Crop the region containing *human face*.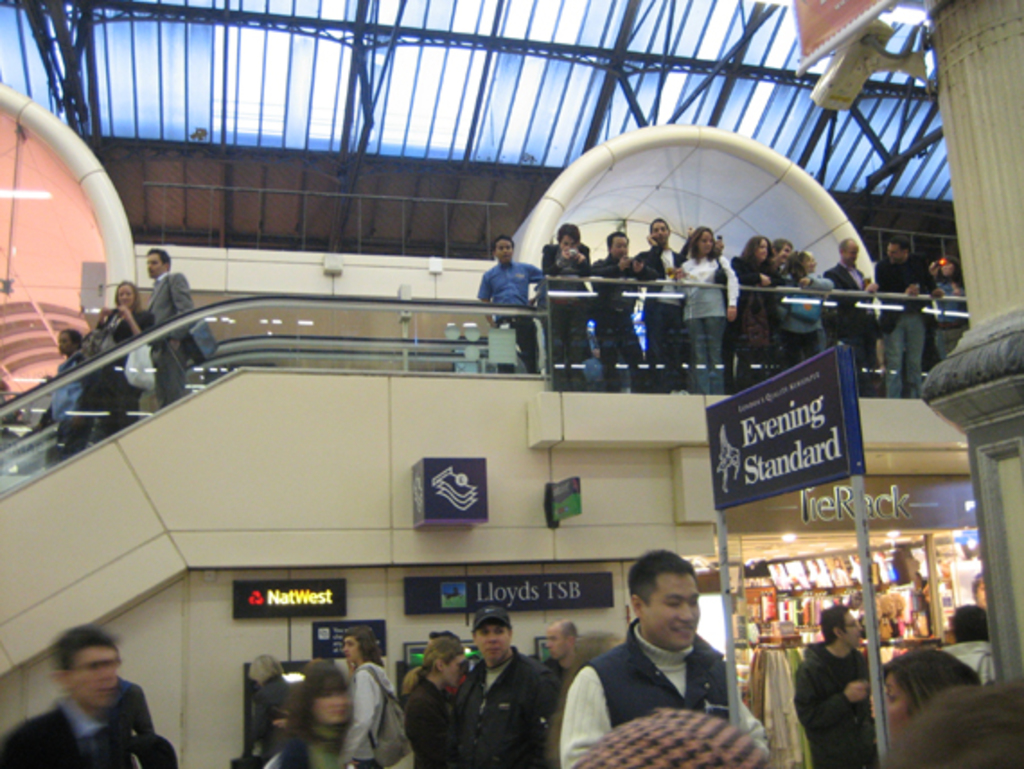
Crop region: 843:244:855:262.
